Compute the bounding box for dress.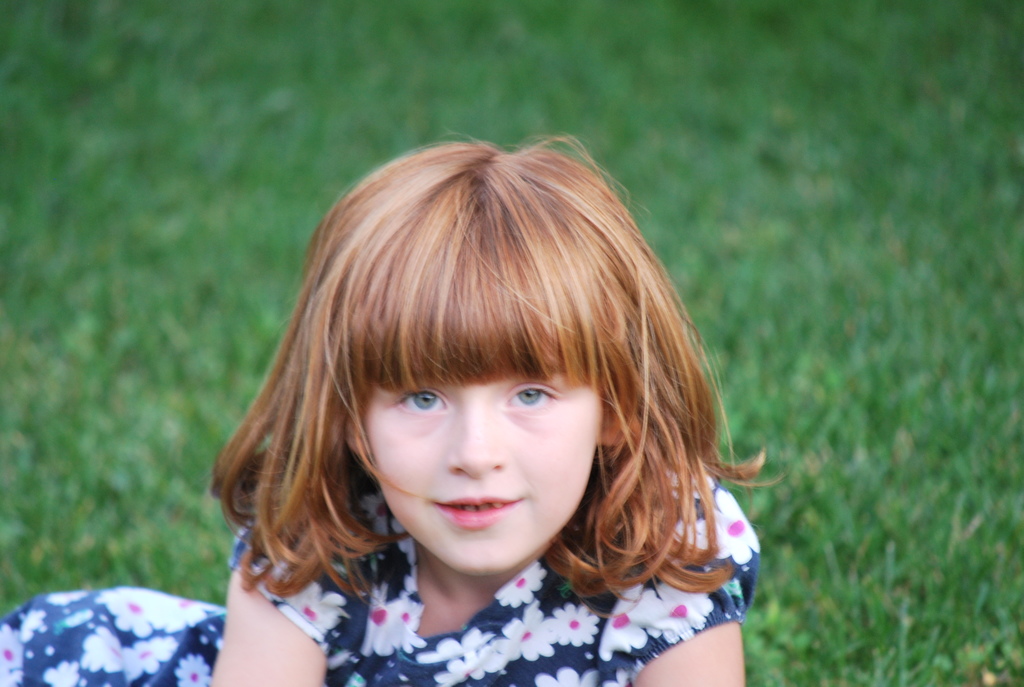
<bbox>0, 467, 758, 686</bbox>.
